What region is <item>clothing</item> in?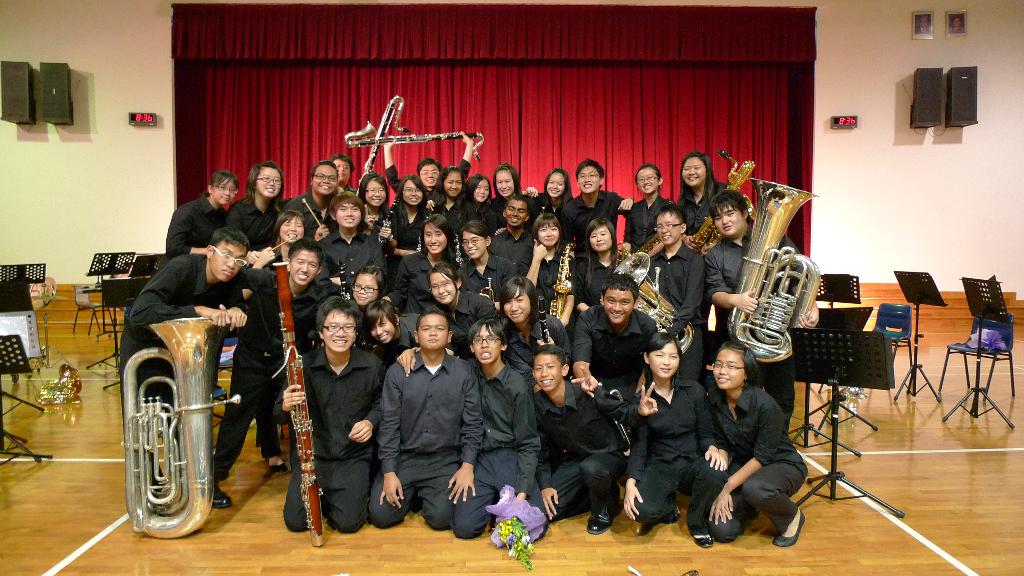
<box>562,296,664,414</box>.
